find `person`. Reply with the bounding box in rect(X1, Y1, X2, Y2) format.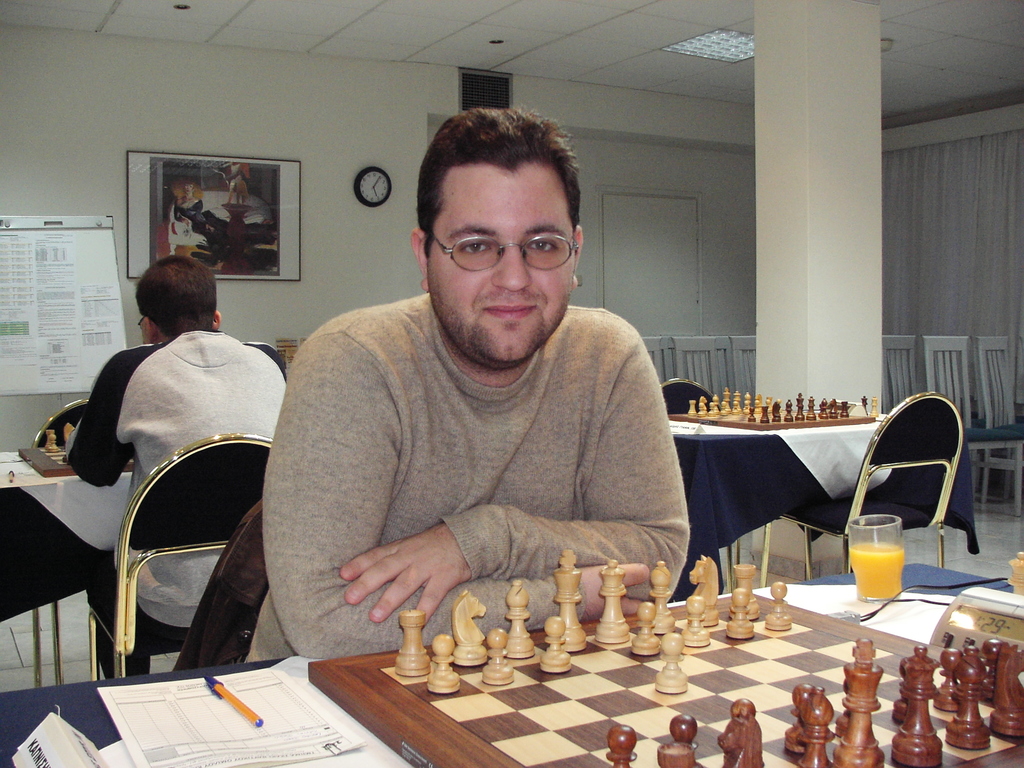
rect(249, 106, 691, 668).
